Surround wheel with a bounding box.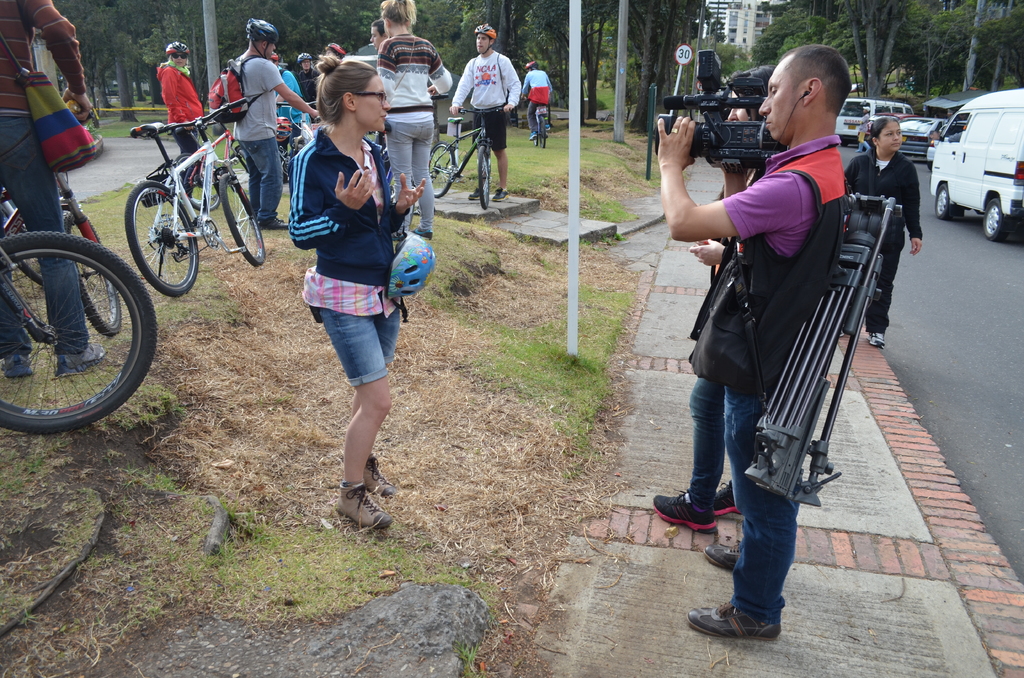
(535,131,541,145).
